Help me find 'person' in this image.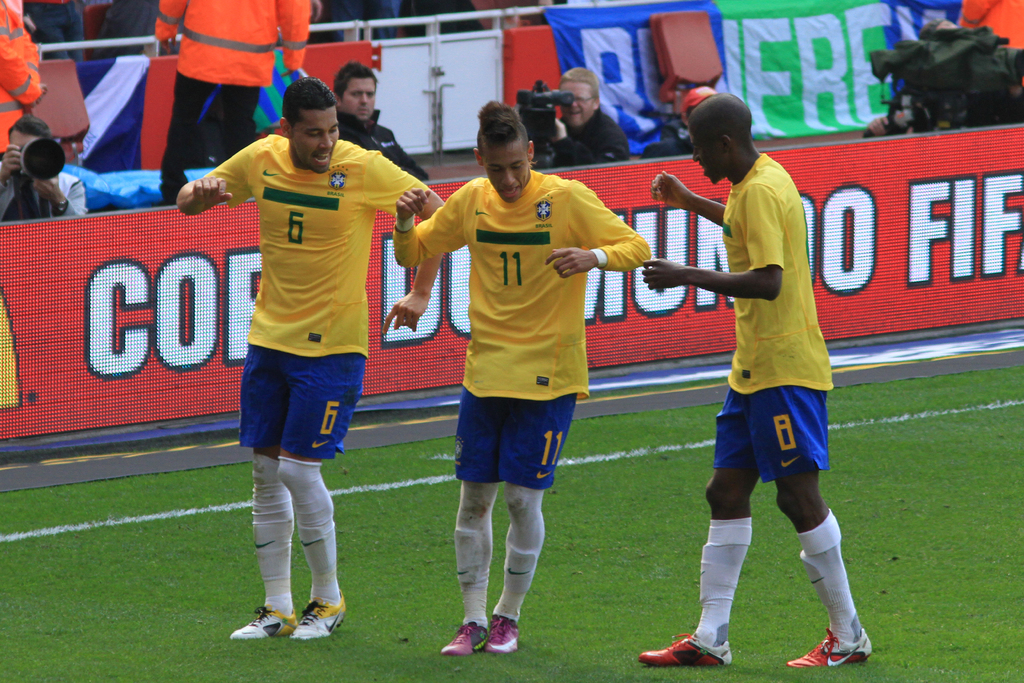
Found it: [26,0,86,63].
